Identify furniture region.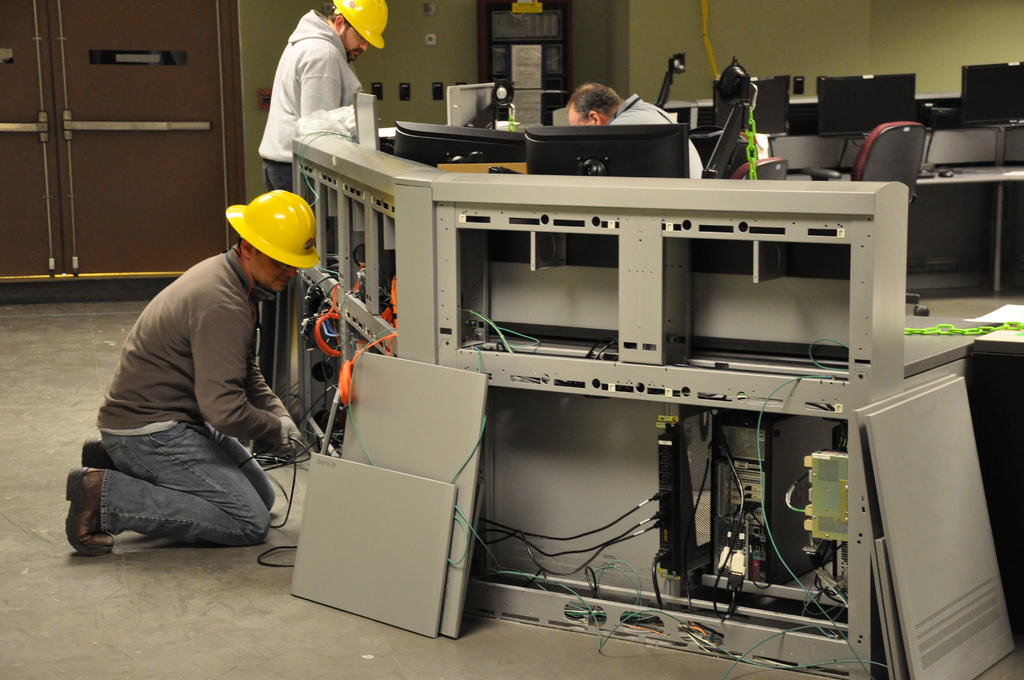
Region: box(840, 119, 924, 205).
